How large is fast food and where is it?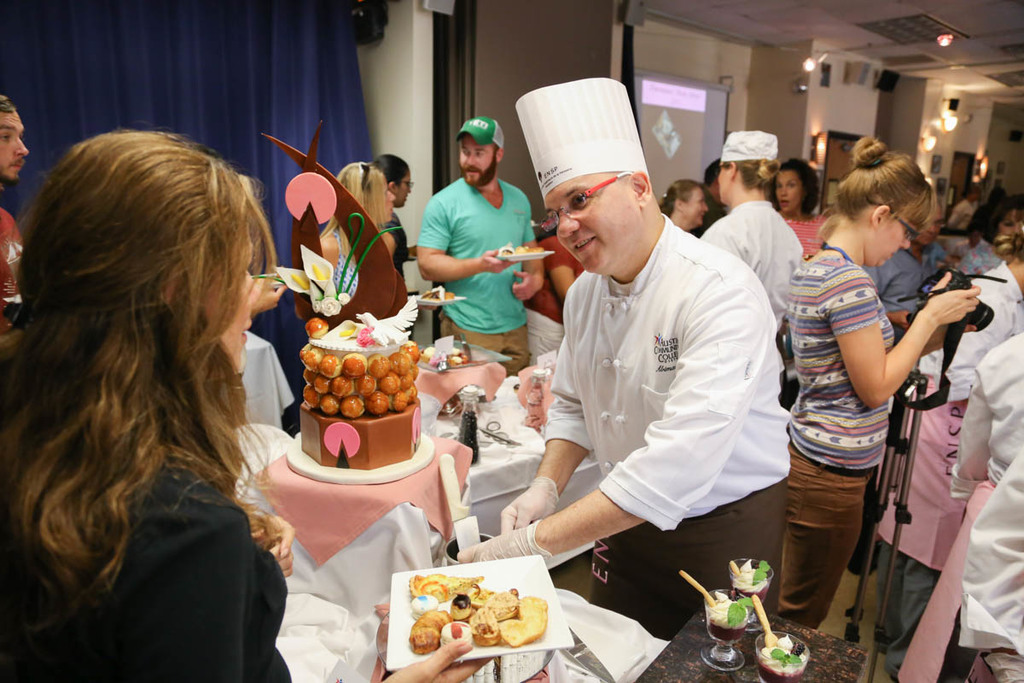
Bounding box: (x1=322, y1=399, x2=340, y2=412).
